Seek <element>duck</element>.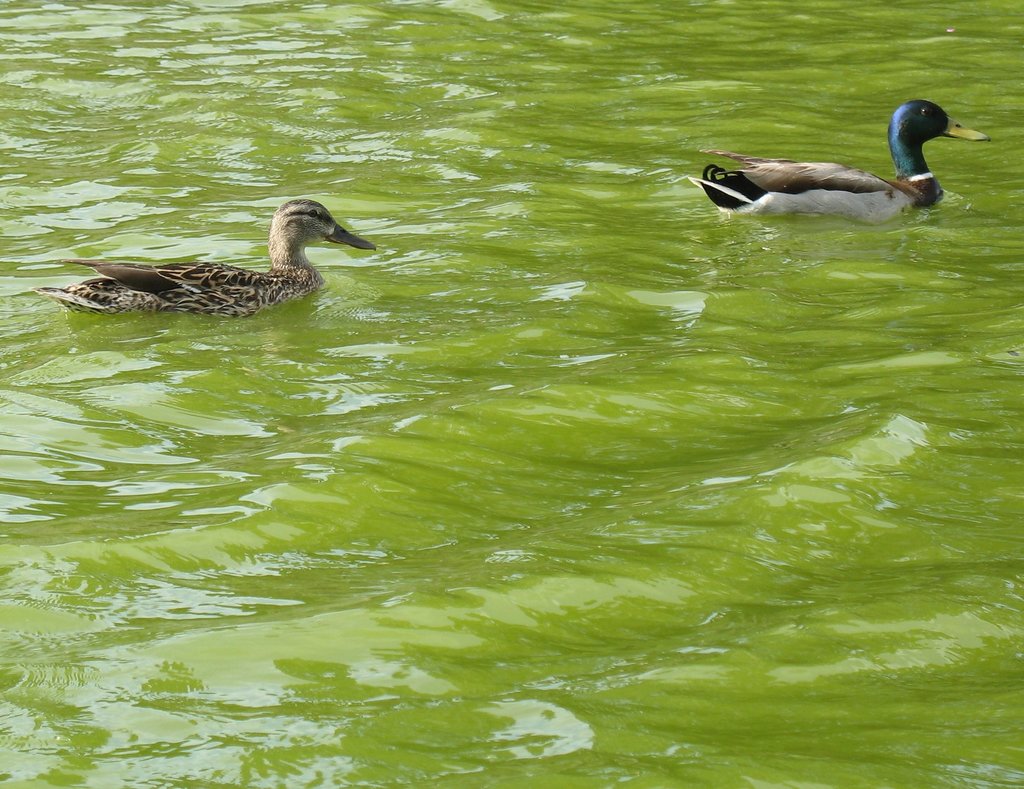
(682,101,974,223).
